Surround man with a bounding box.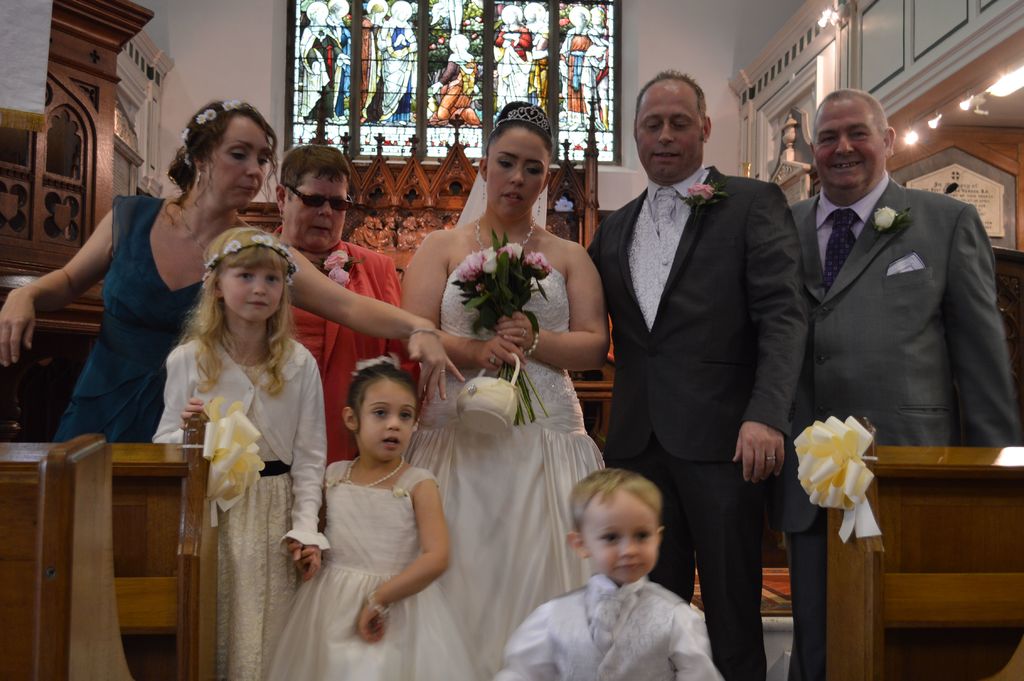
[x1=268, y1=141, x2=409, y2=478].
